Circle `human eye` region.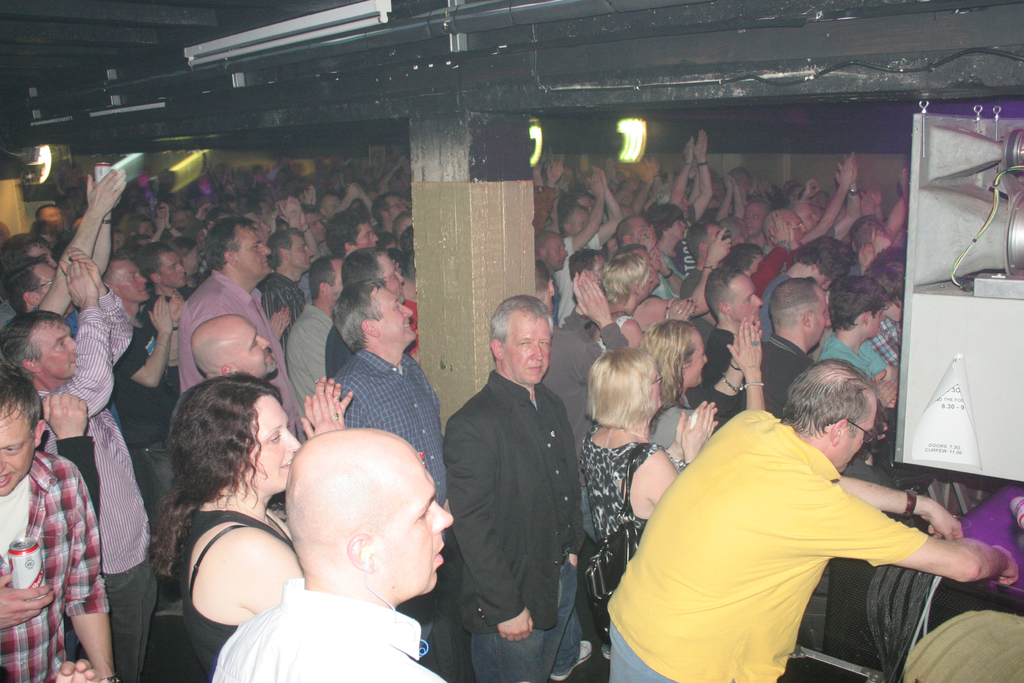
Region: (left=396, top=199, right=403, bottom=211).
